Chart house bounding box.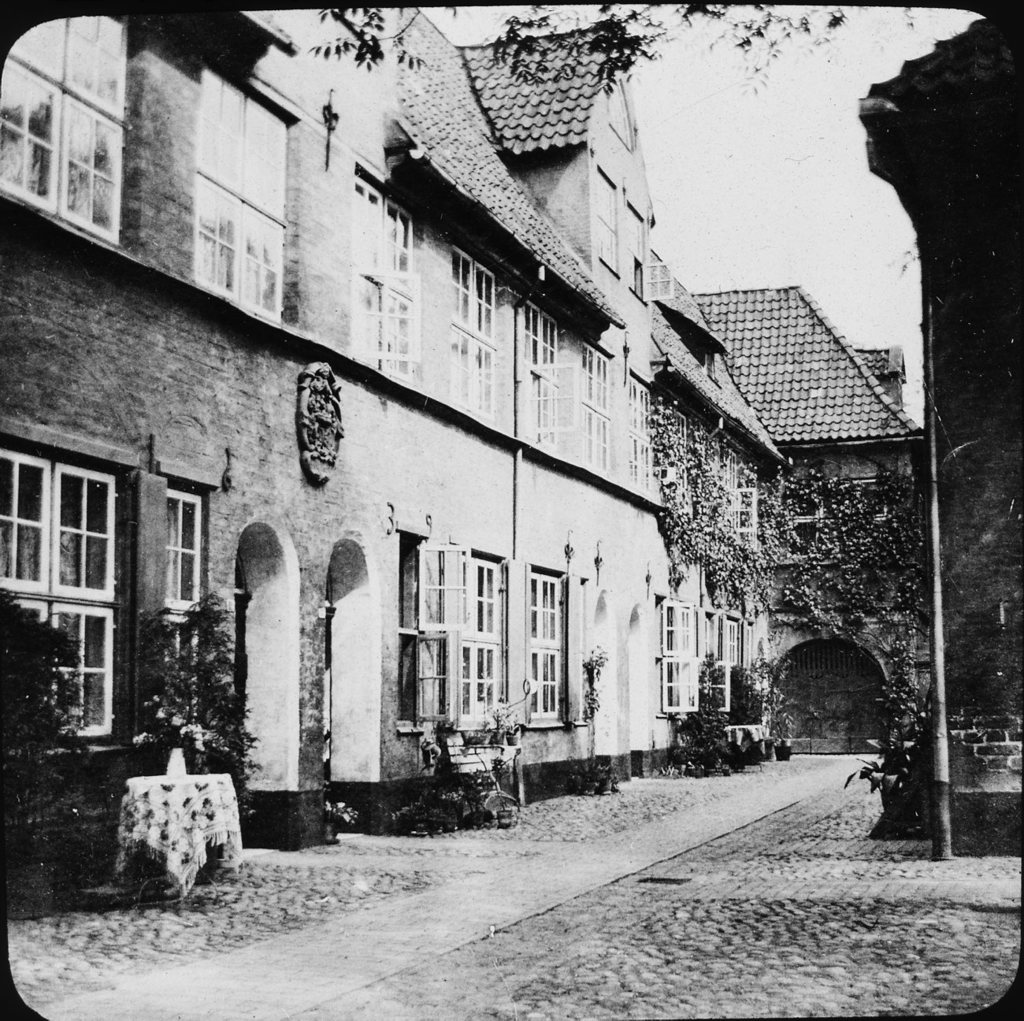
Charted: bbox(0, 0, 936, 895).
